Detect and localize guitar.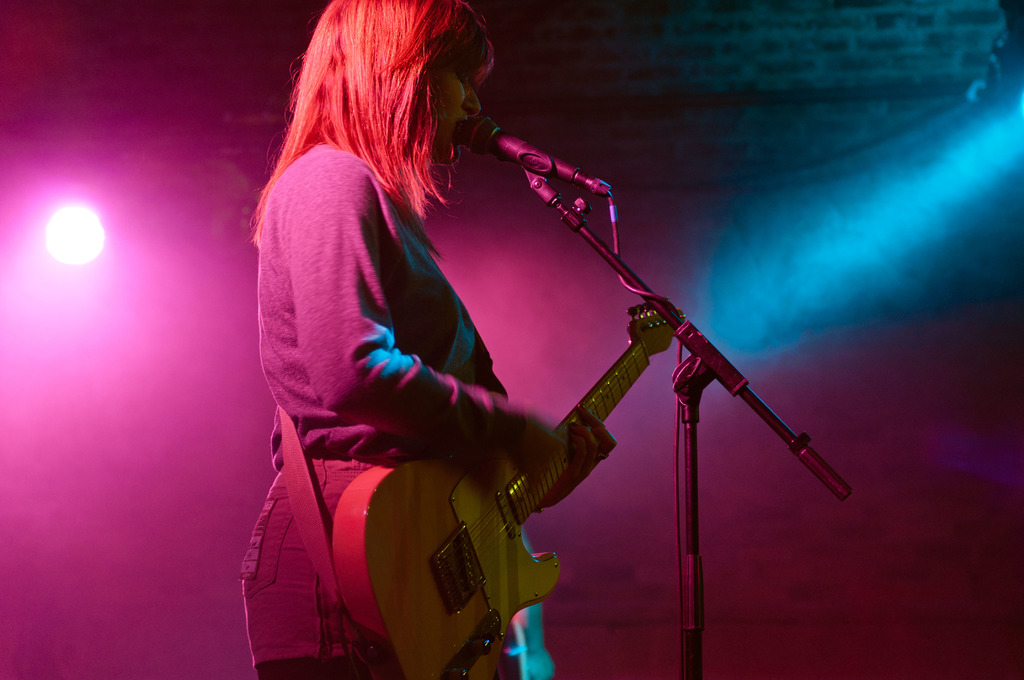
Localized at {"x1": 307, "y1": 311, "x2": 721, "y2": 659}.
